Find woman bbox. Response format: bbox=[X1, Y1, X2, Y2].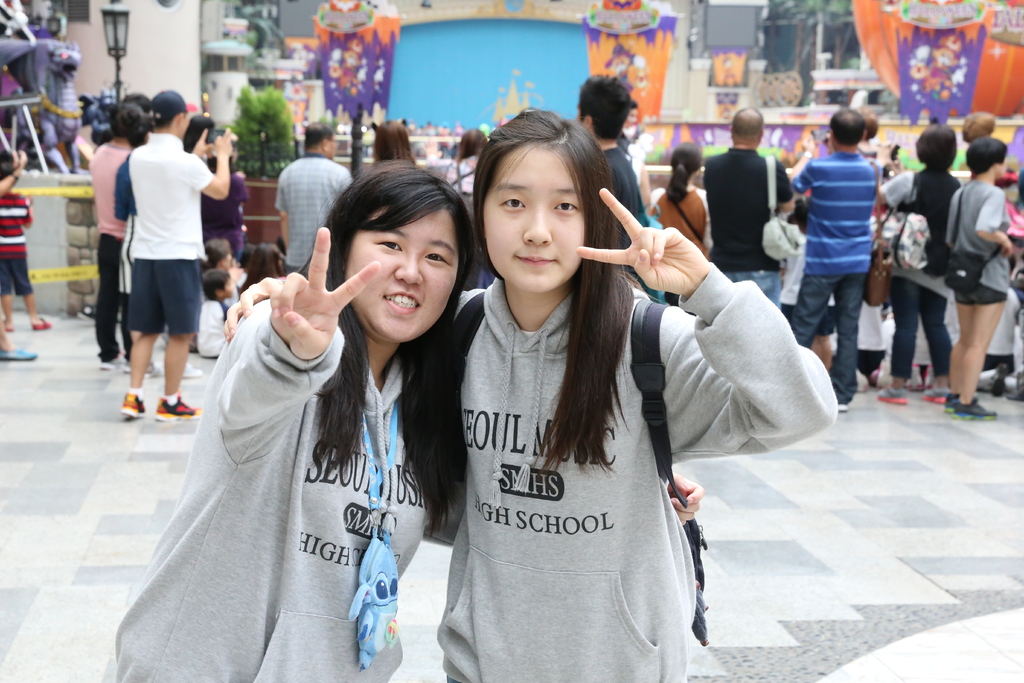
bbox=[219, 107, 837, 682].
